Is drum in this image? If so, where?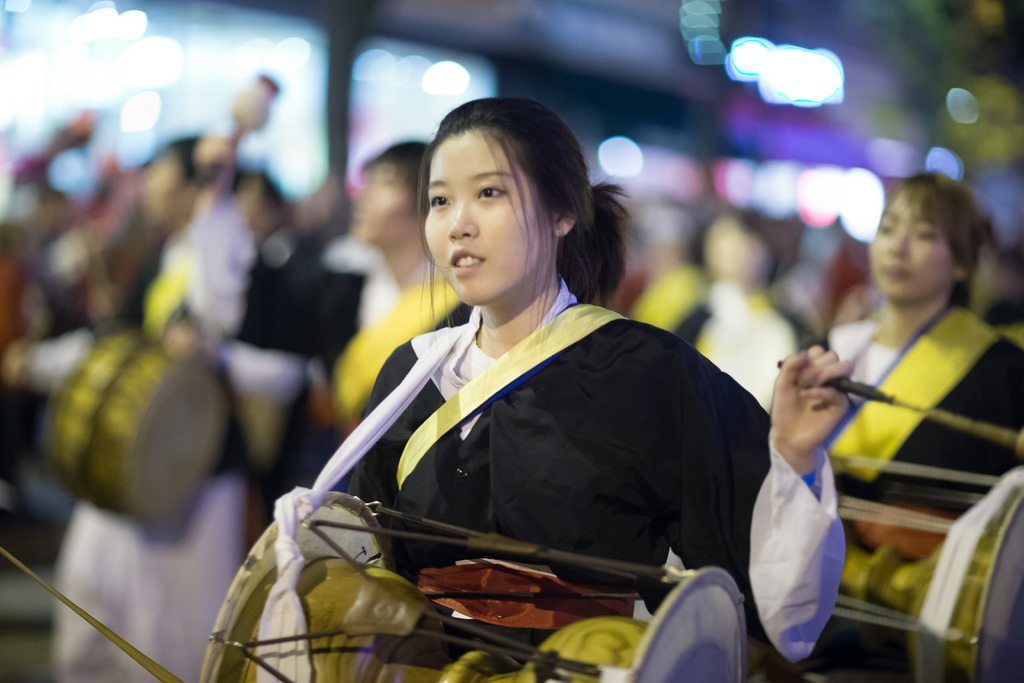
Yes, at {"left": 39, "top": 324, "right": 225, "bottom": 527}.
